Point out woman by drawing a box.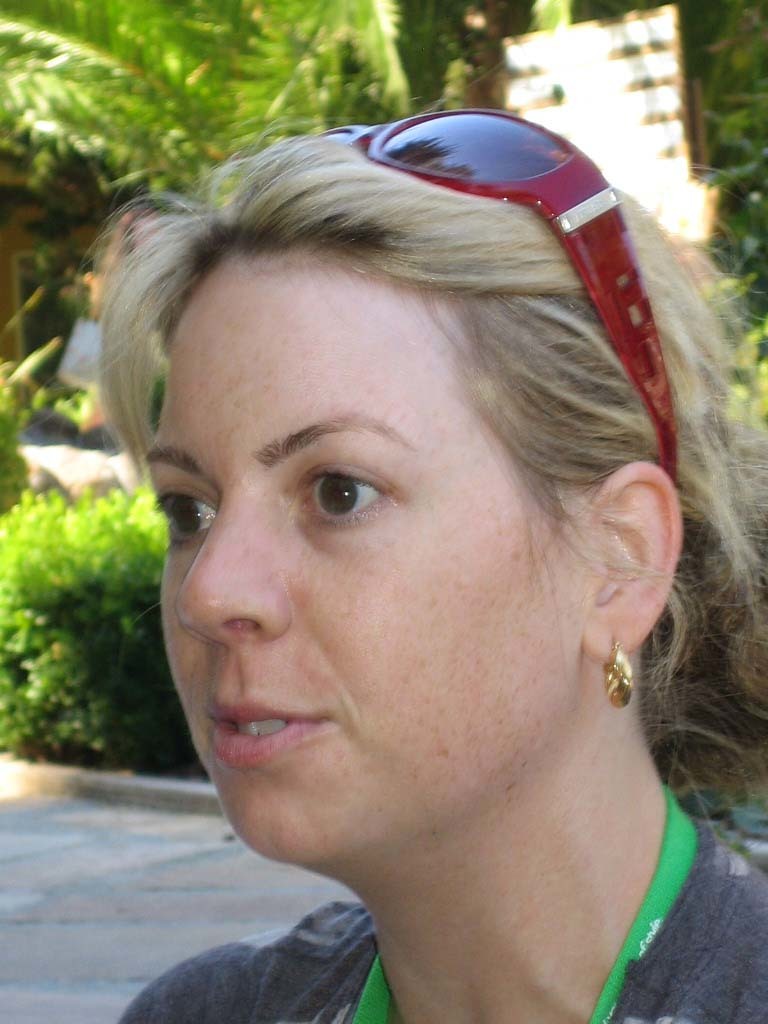
(103, 84, 767, 1023).
